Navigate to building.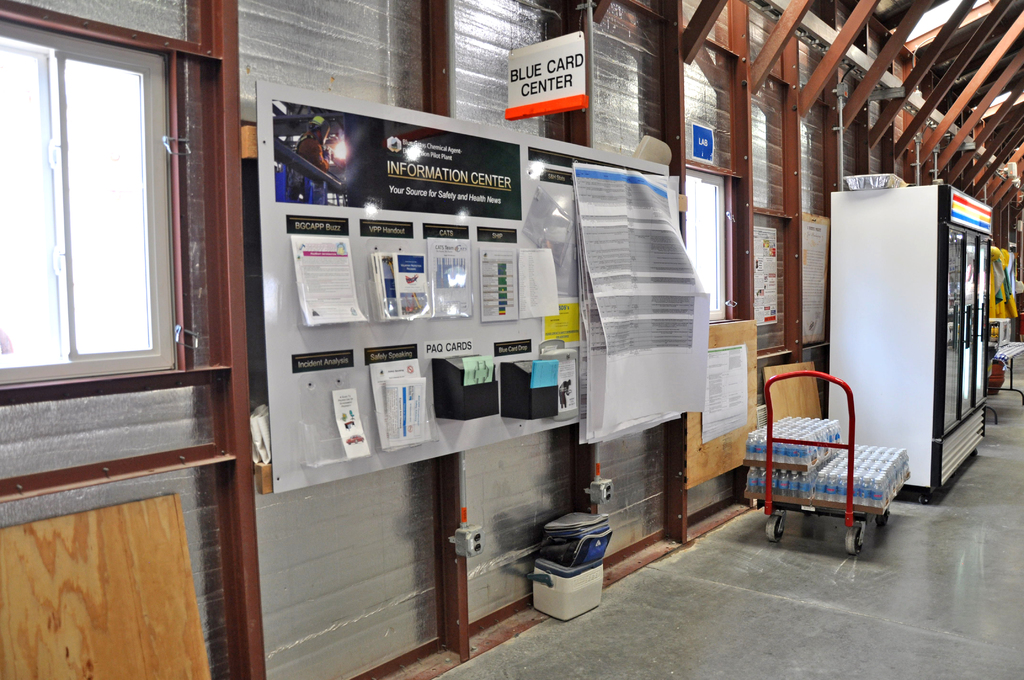
Navigation target: region(0, 0, 1023, 679).
